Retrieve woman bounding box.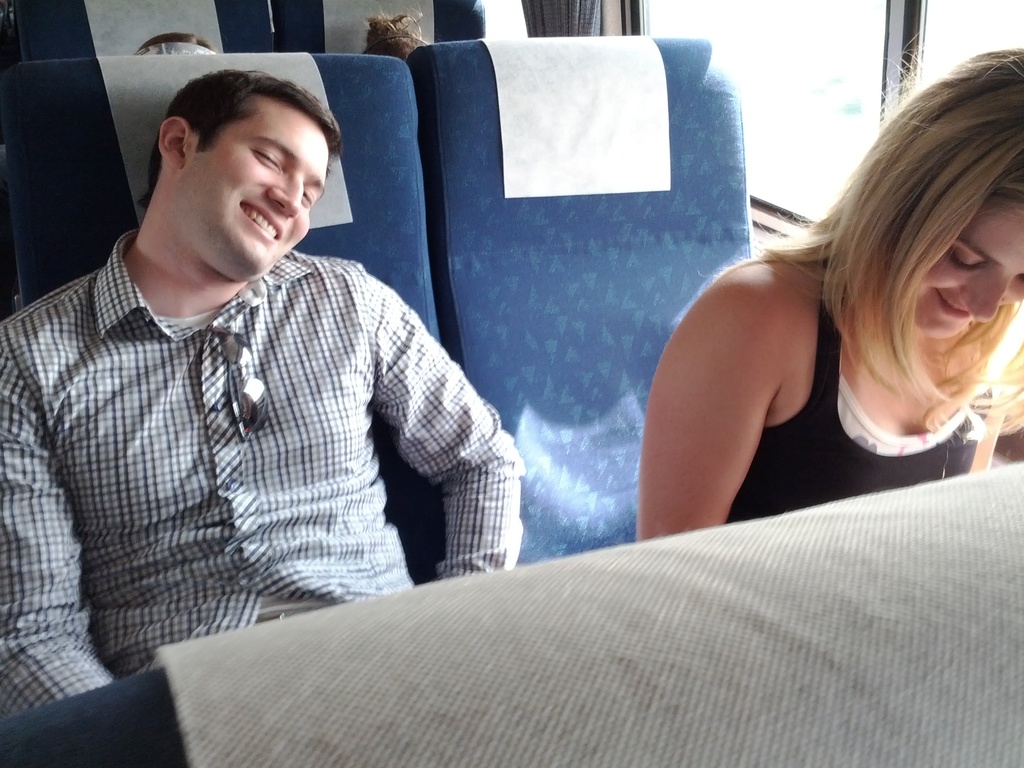
Bounding box: 632/24/1023/539.
